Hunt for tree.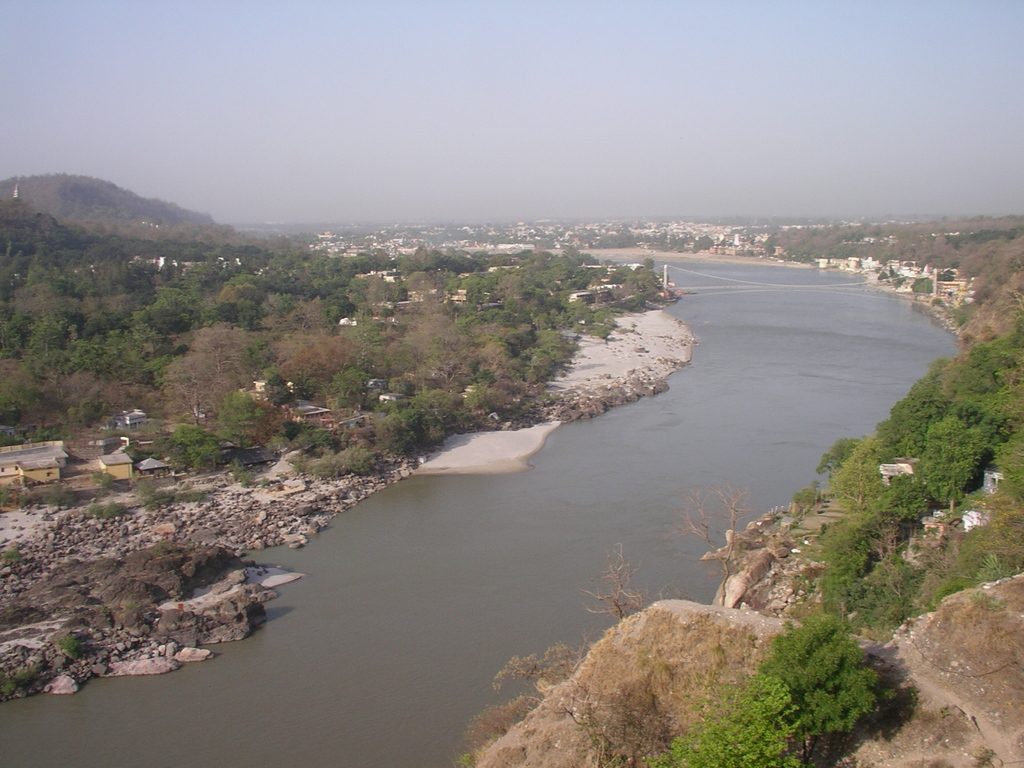
Hunted down at (left=132, top=285, right=195, bottom=338).
